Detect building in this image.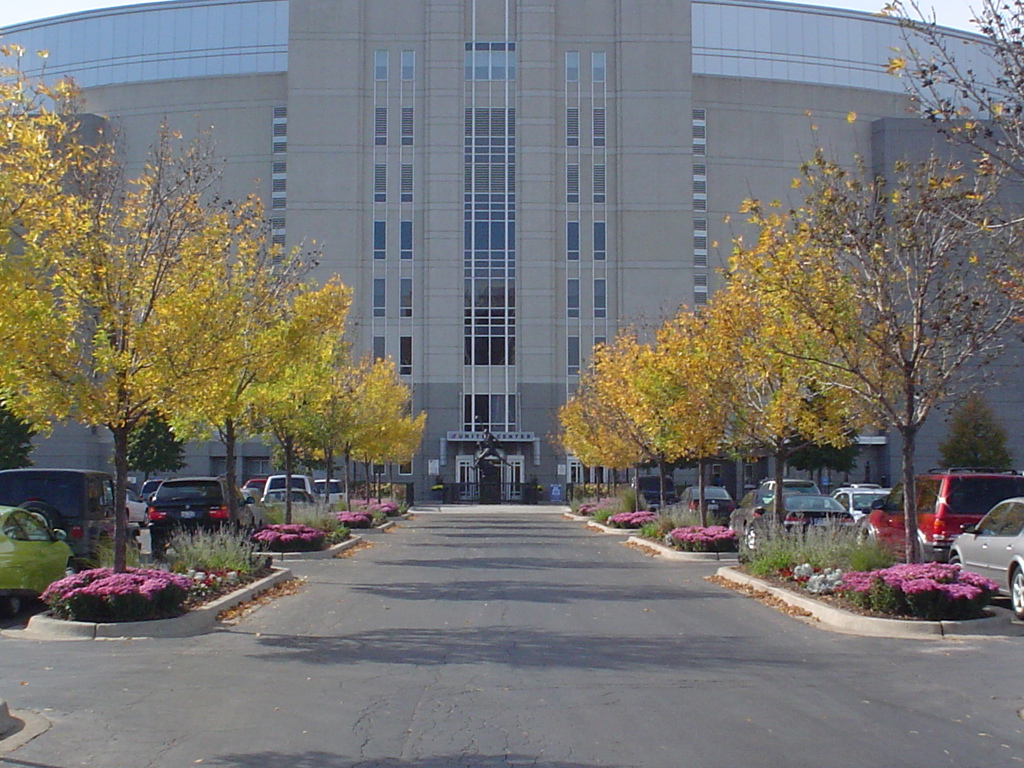
Detection: bbox(0, 0, 1023, 502).
